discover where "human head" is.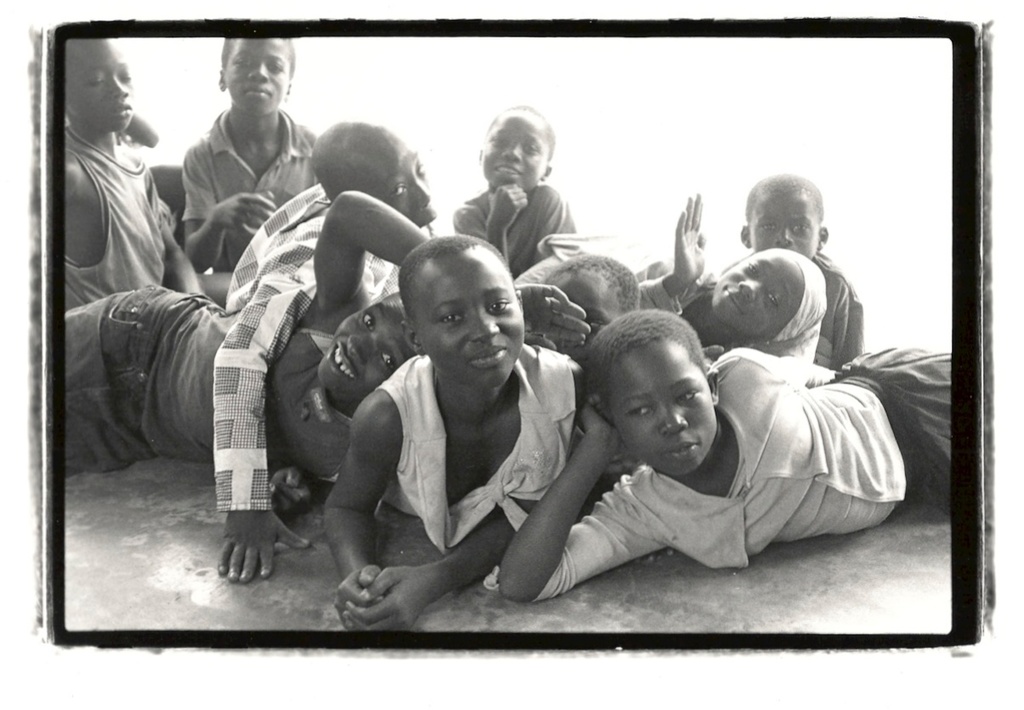
Discovered at box=[538, 254, 641, 326].
